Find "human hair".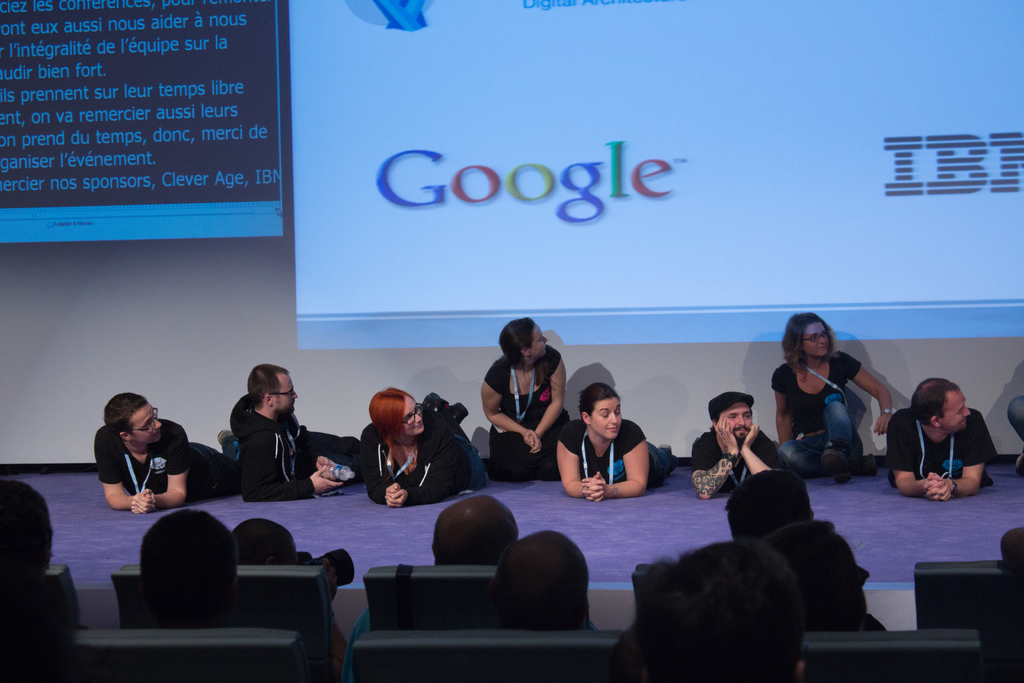
<region>370, 387, 417, 447</region>.
